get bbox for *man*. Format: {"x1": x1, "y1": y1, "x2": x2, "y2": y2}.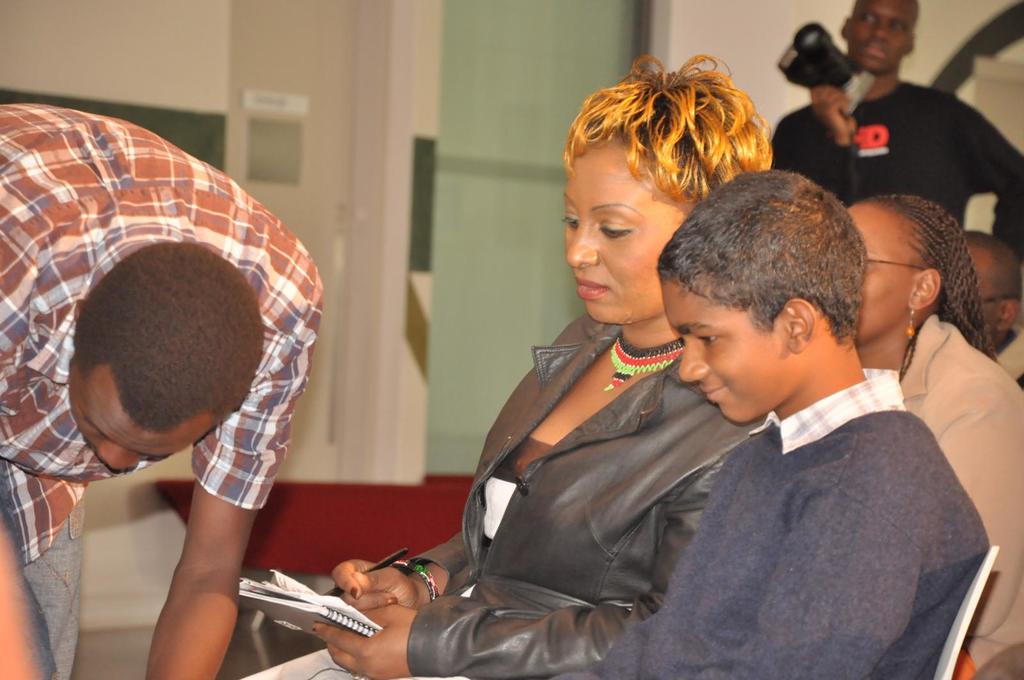
{"x1": 18, "y1": 86, "x2": 418, "y2": 660}.
